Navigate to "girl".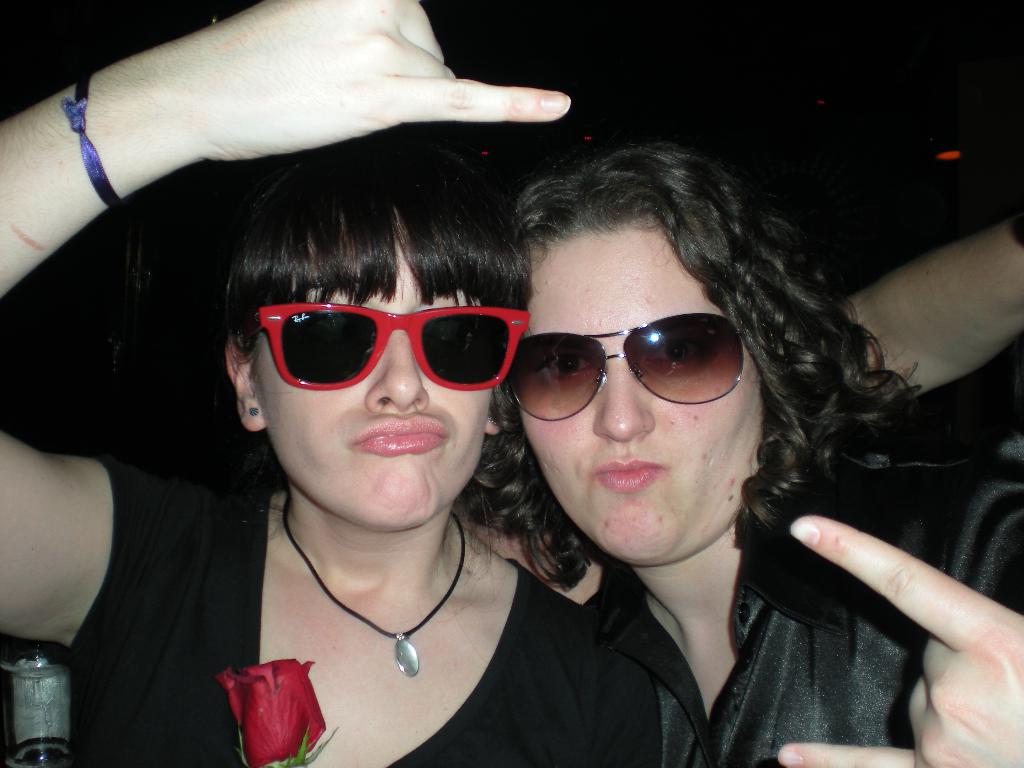
Navigation target: {"left": 0, "top": 0, "right": 653, "bottom": 767}.
